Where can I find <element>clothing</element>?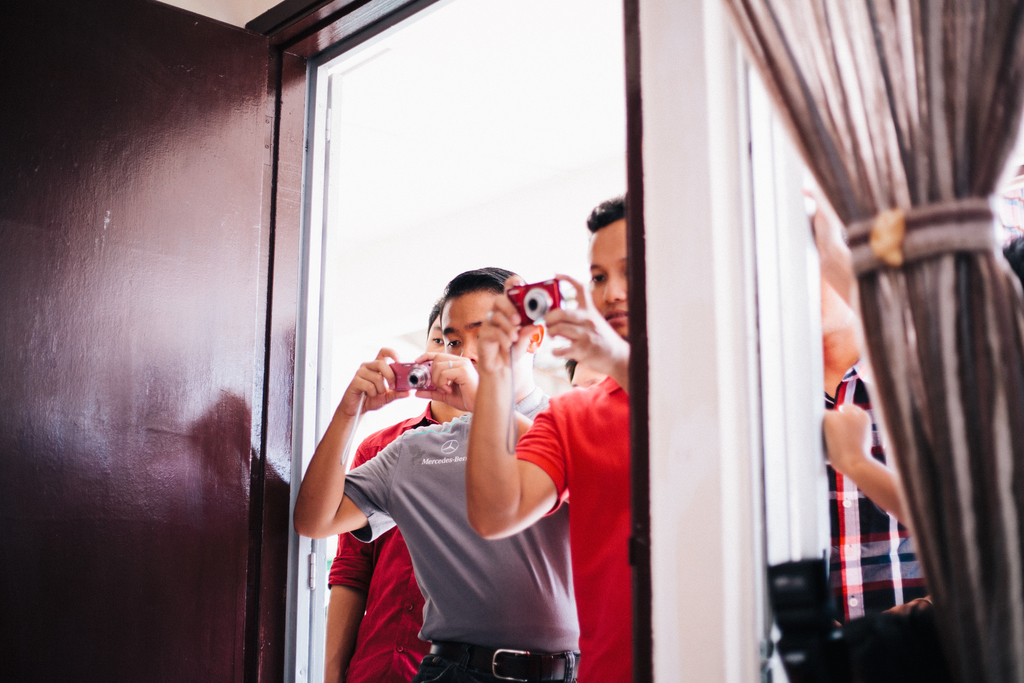
You can find it at pyautogui.locateOnScreen(810, 358, 939, 646).
